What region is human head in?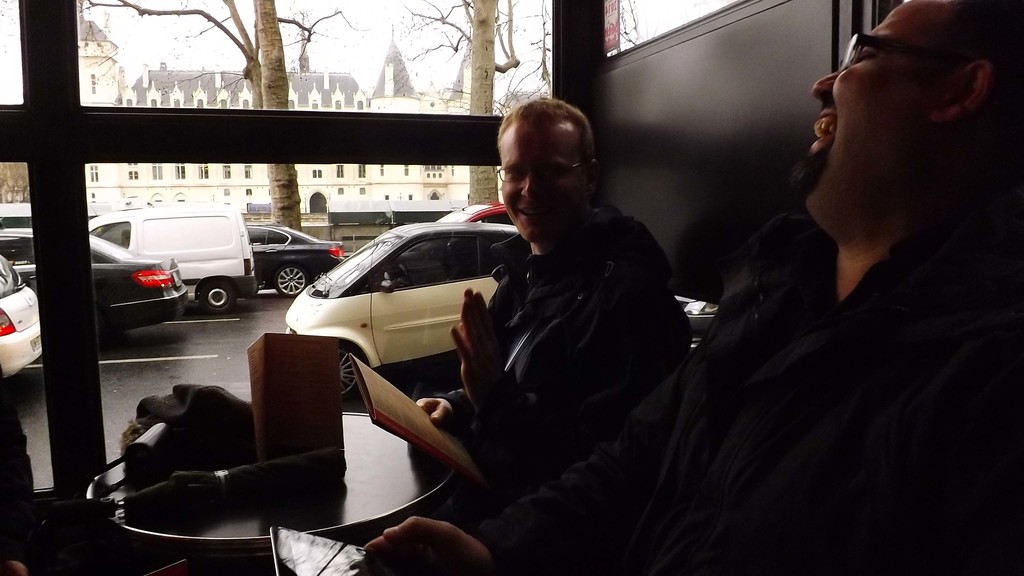
790/0/1023/257.
